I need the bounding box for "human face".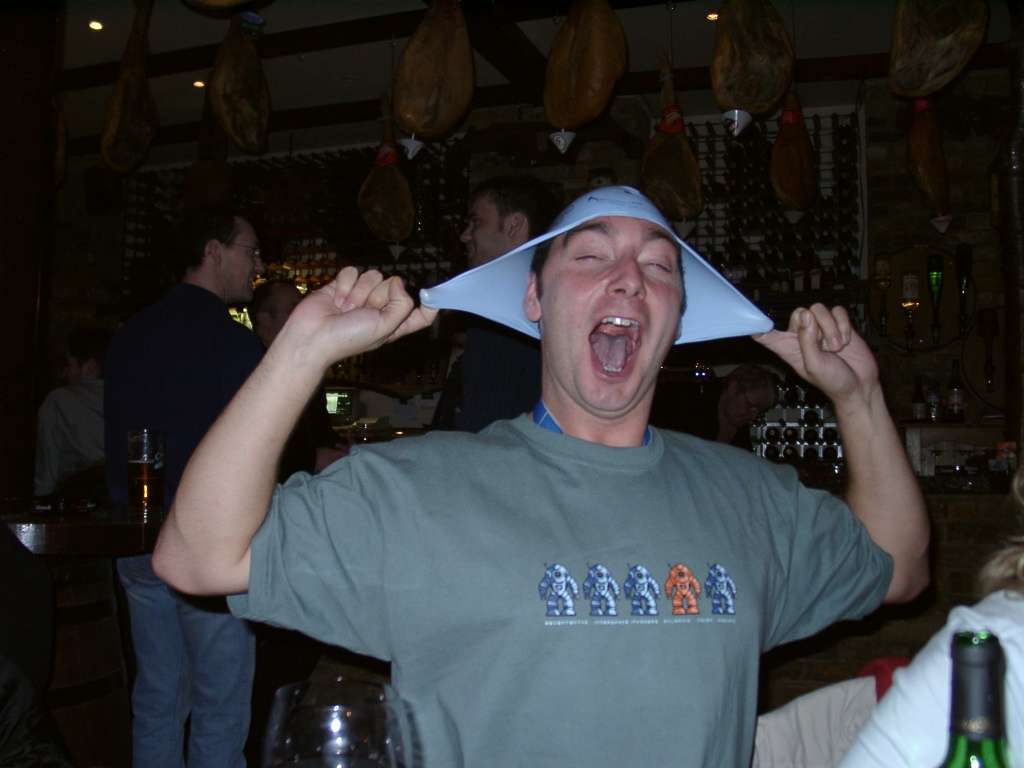
Here it is: x1=537 y1=217 x2=686 y2=412.
